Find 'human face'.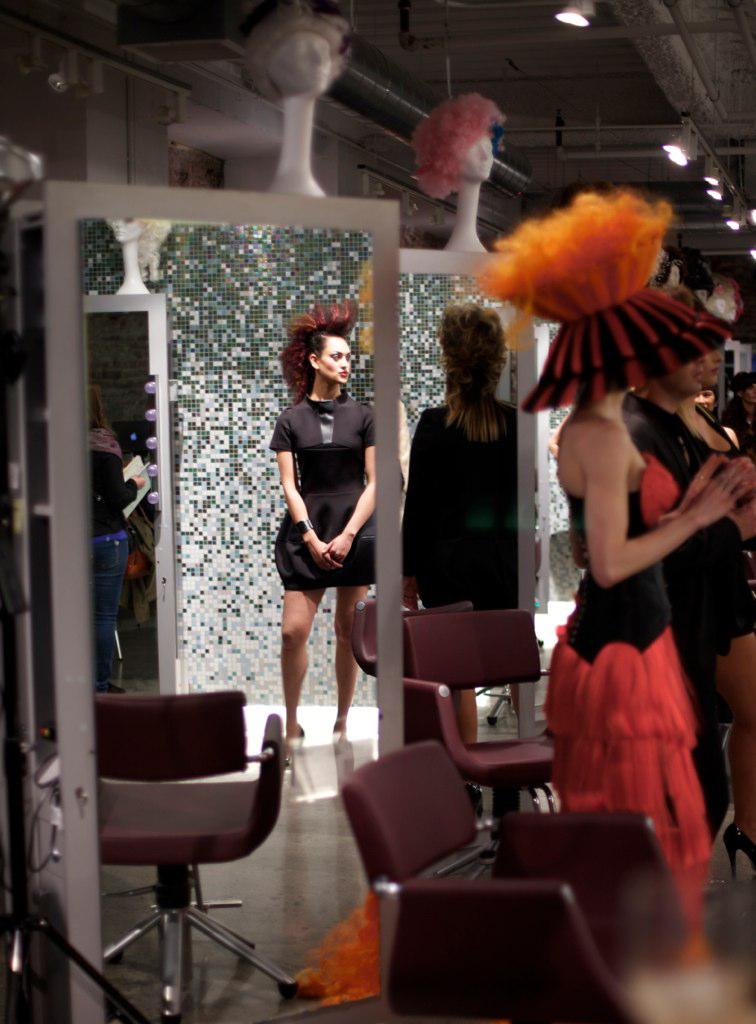
l=737, t=386, r=755, b=402.
